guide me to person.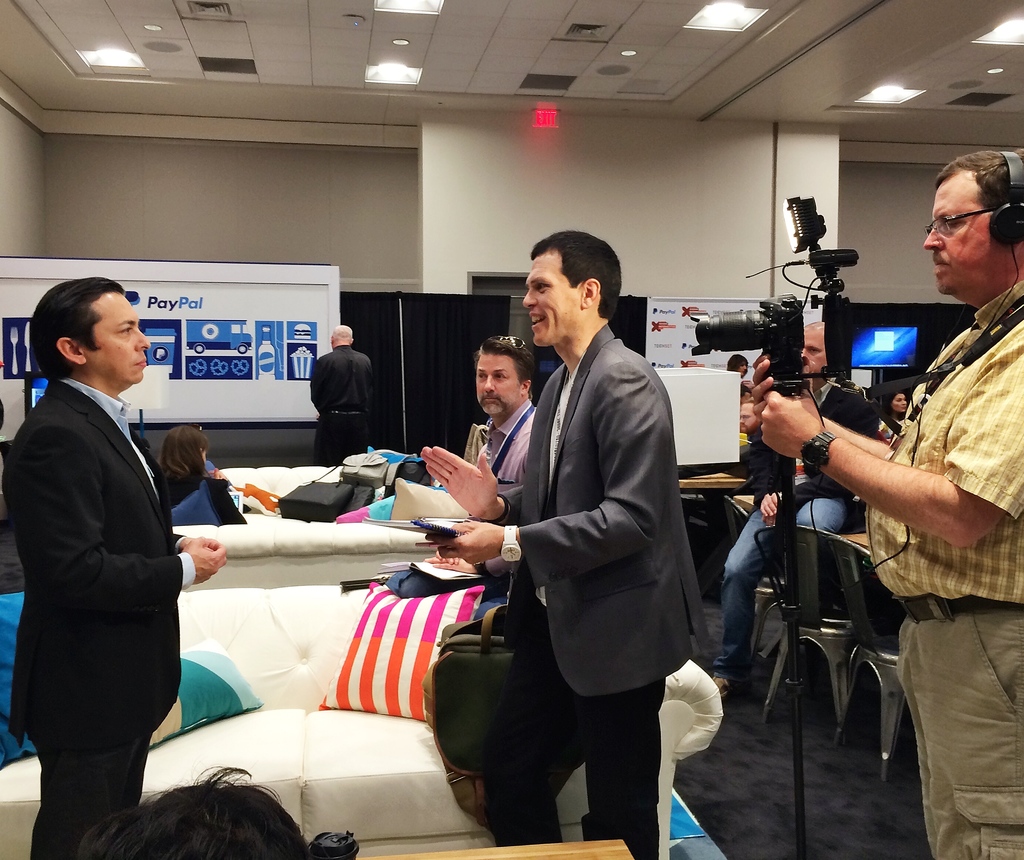
Guidance: <box>874,393,919,471</box>.
